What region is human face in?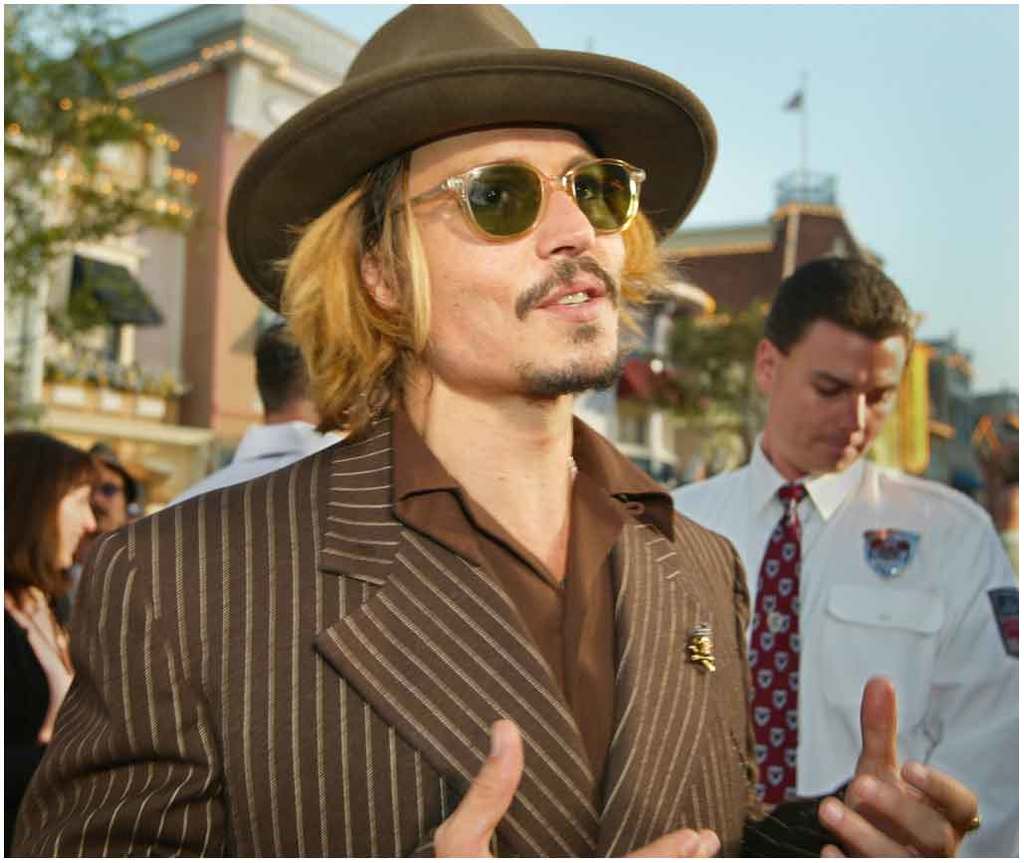
398,122,626,391.
